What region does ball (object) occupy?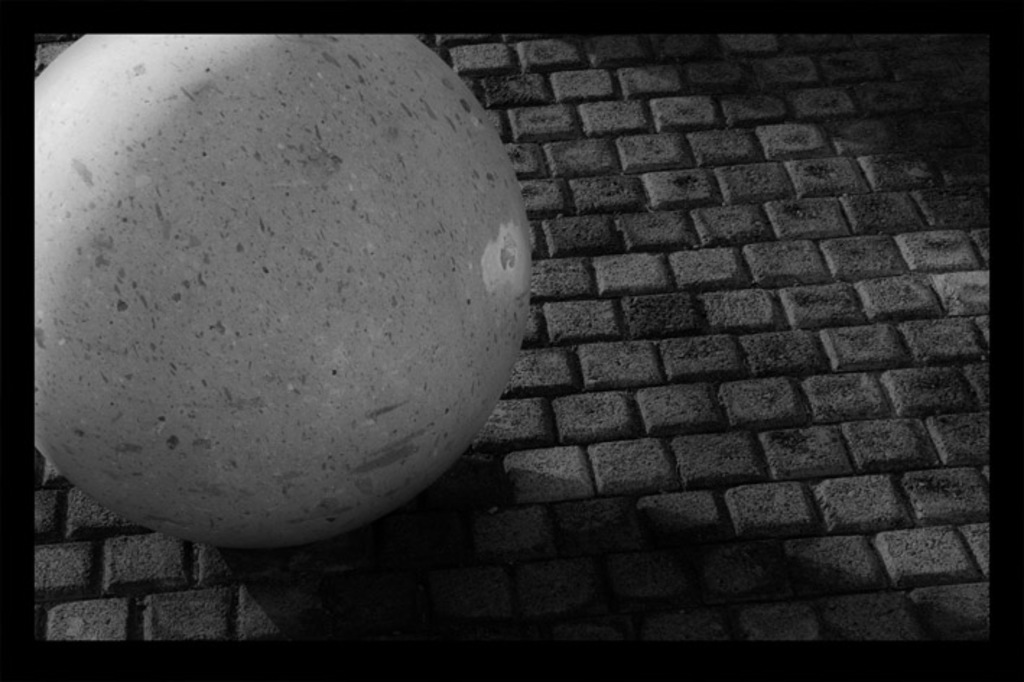
[x1=35, y1=35, x2=533, y2=553].
